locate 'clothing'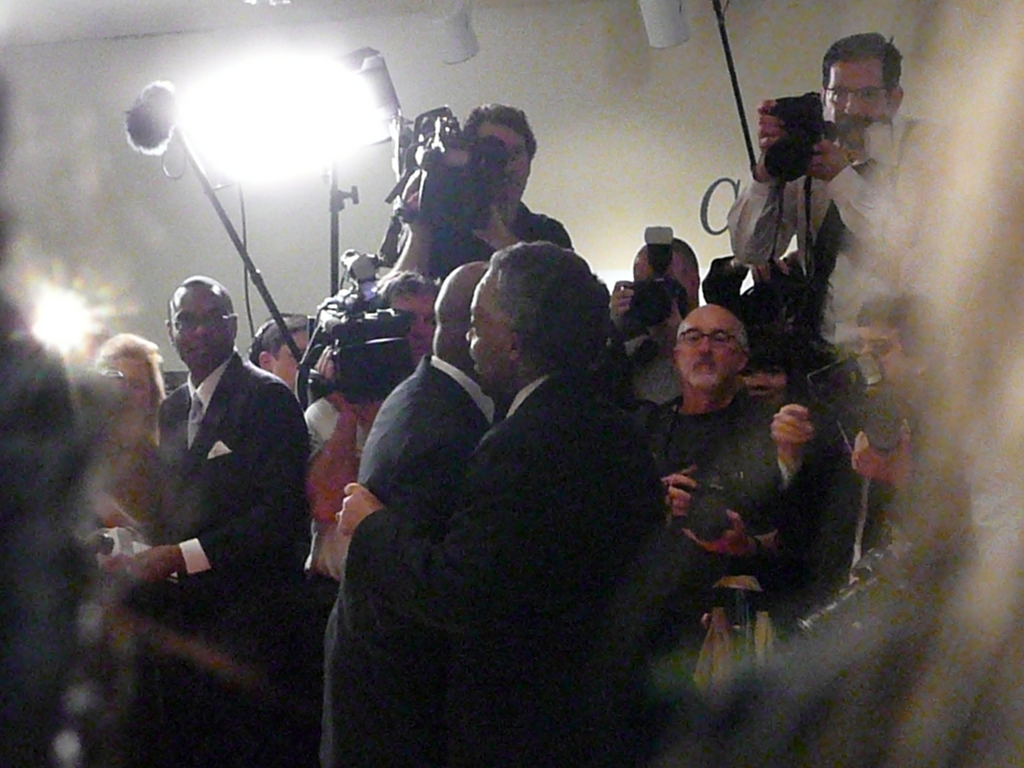
<box>318,351,510,767</box>
